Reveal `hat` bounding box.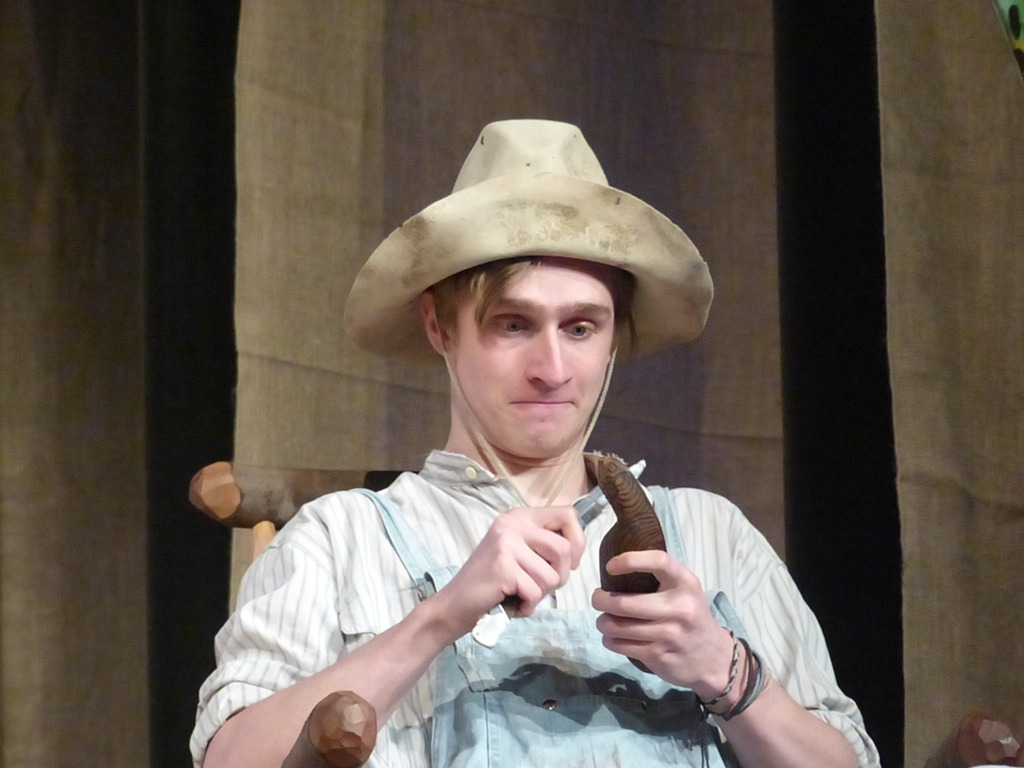
Revealed: 346:115:712:515.
